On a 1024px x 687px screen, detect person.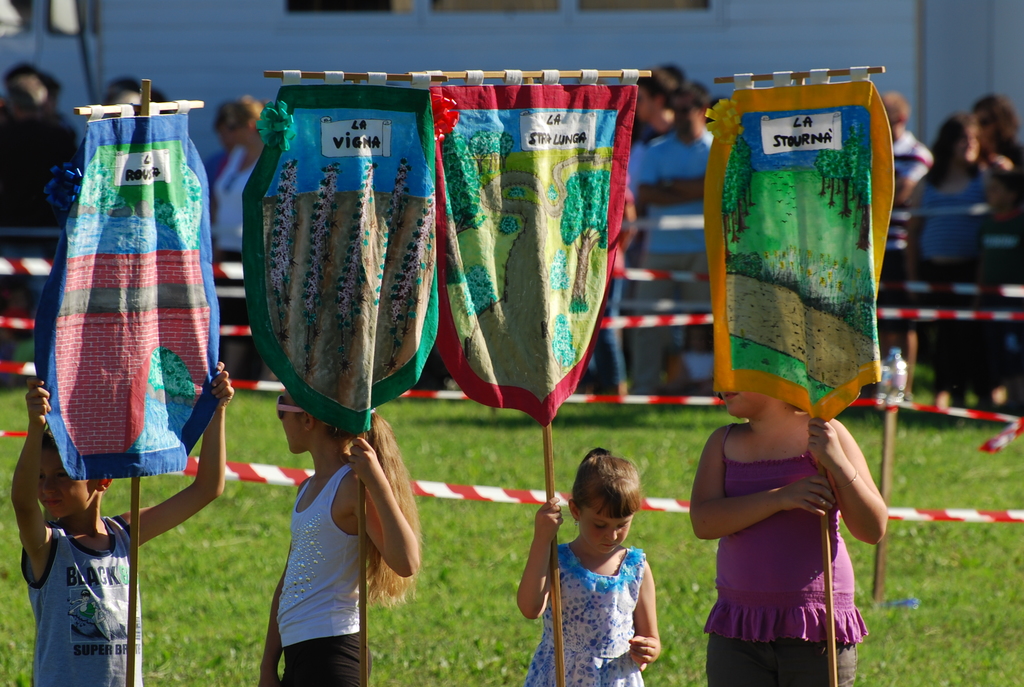
[left=9, top=361, right=230, bottom=686].
